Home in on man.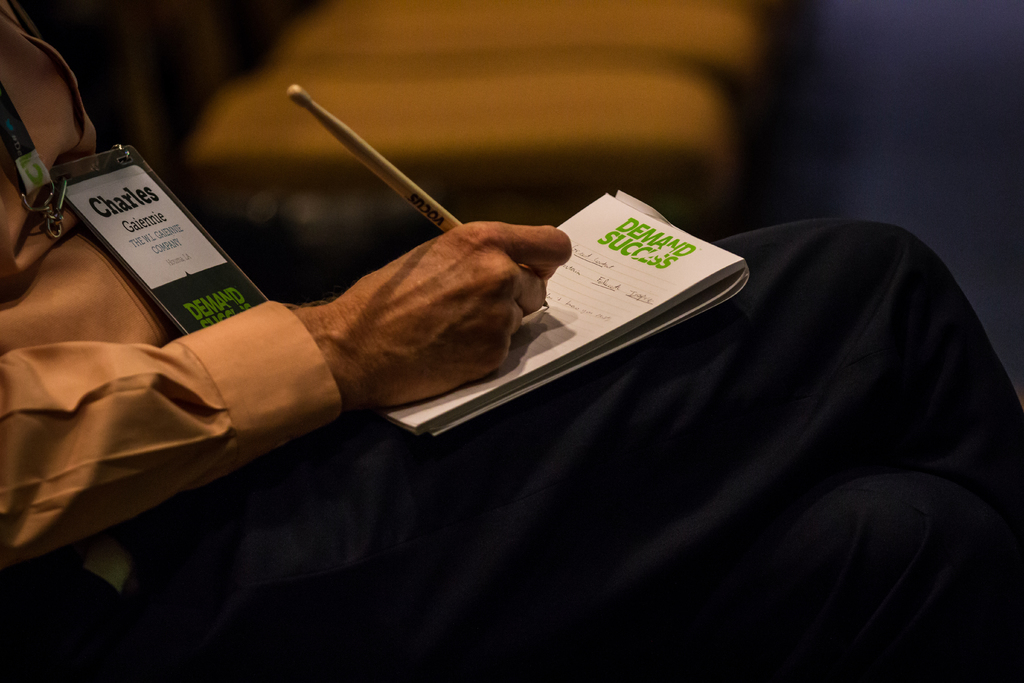
Homed in at [left=0, top=0, right=1023, bottom=682].
